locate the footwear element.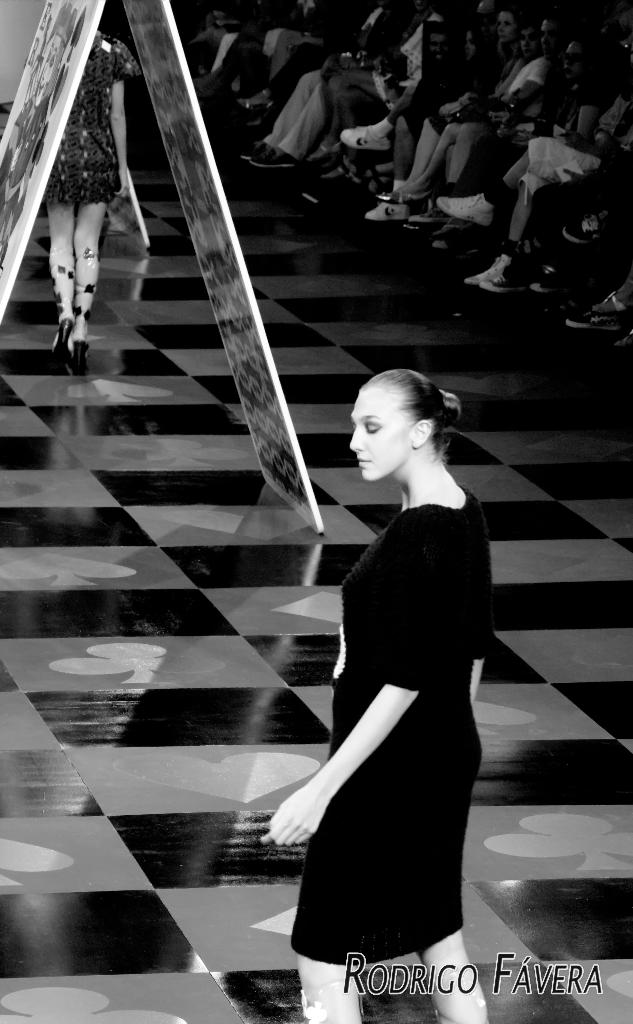
Element bbox: detection(375, 189, 417, 204).
